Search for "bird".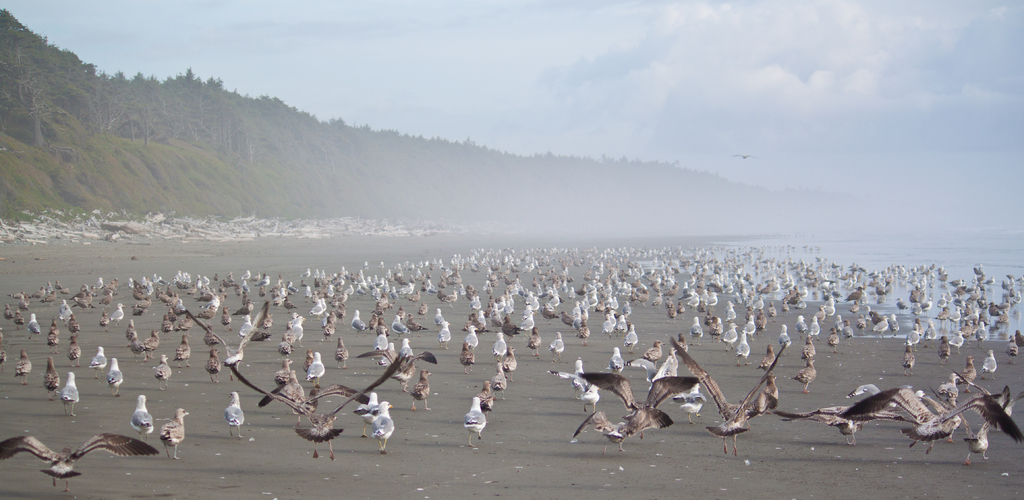
Found at (18, 343, 40, 388).
